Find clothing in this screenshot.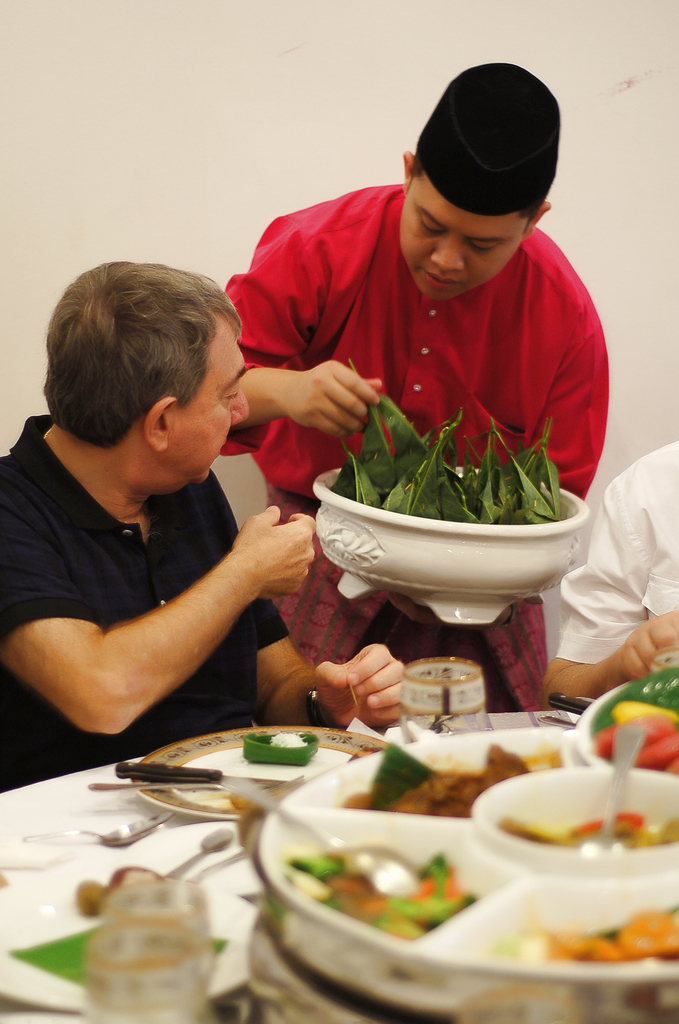
The bounding box for clothing is select_region(225, 173, 593, 705).
